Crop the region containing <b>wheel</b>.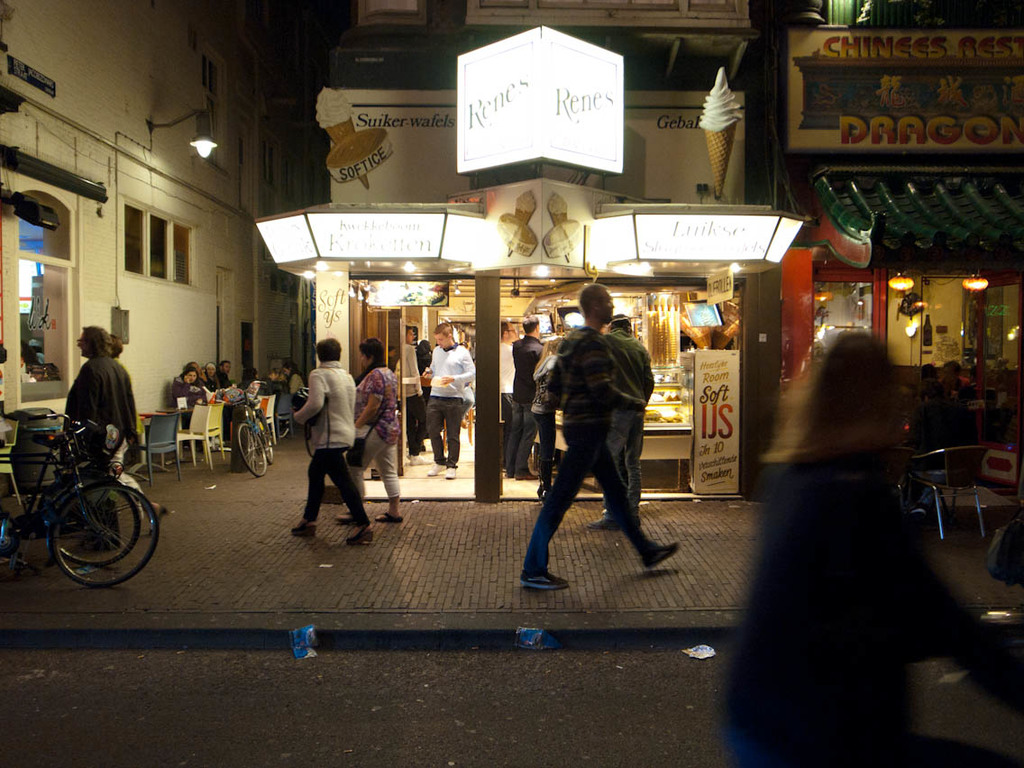
Crop region: bbox=(238, 423, 268, 476).
